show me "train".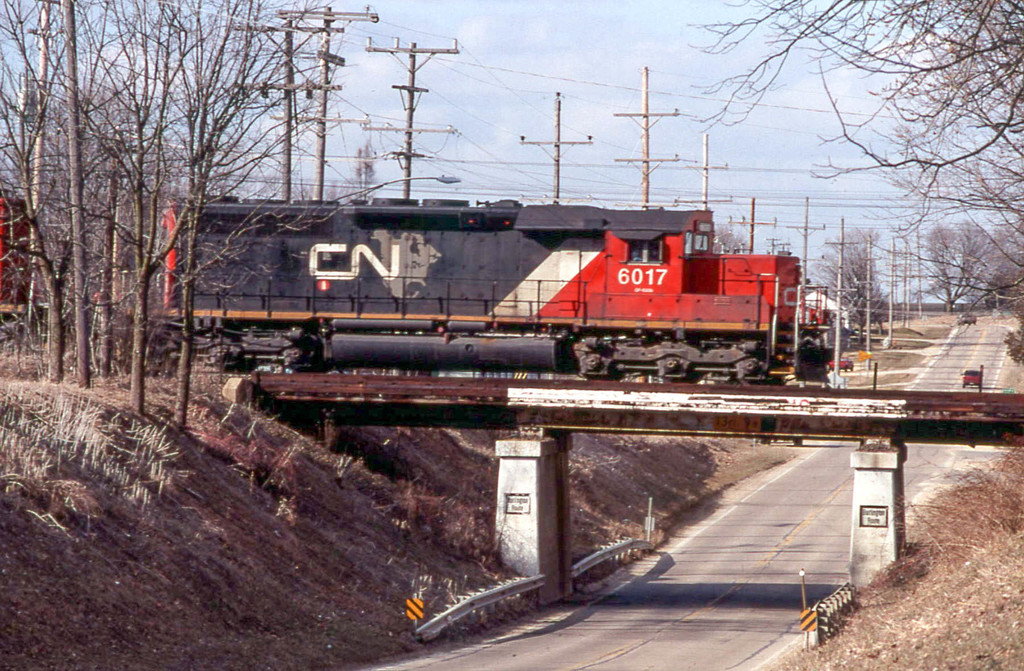
"train" is here: Rect(156, 200, 829, 381).
